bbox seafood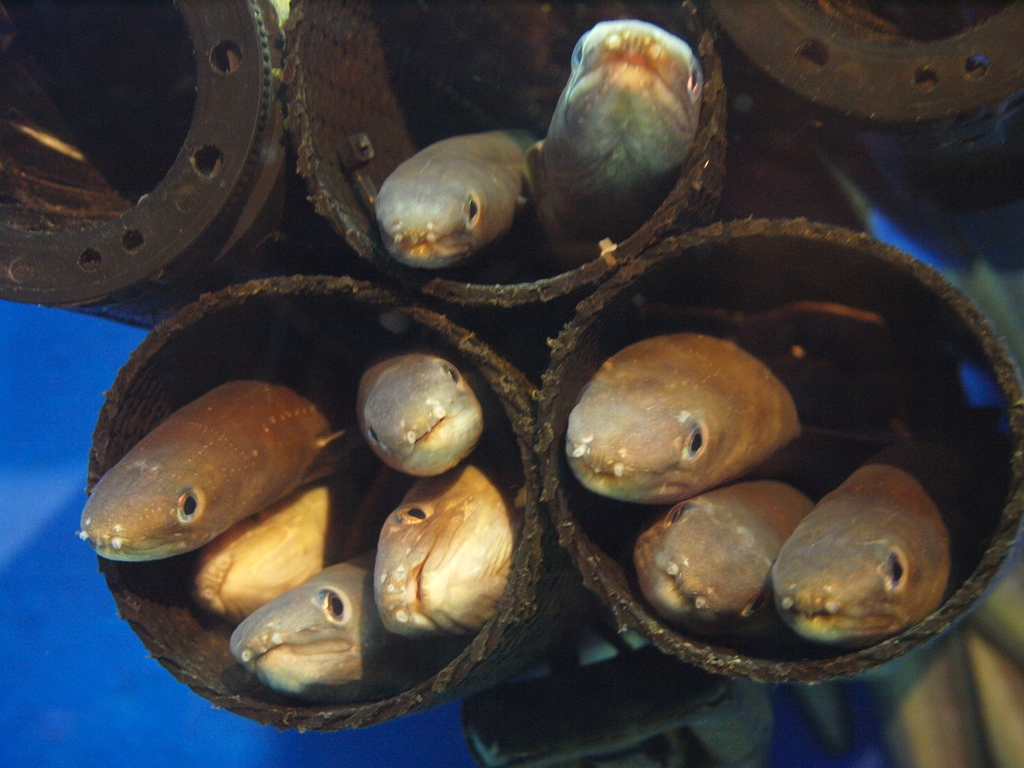
bbox=[561, 339, 801, 502]
